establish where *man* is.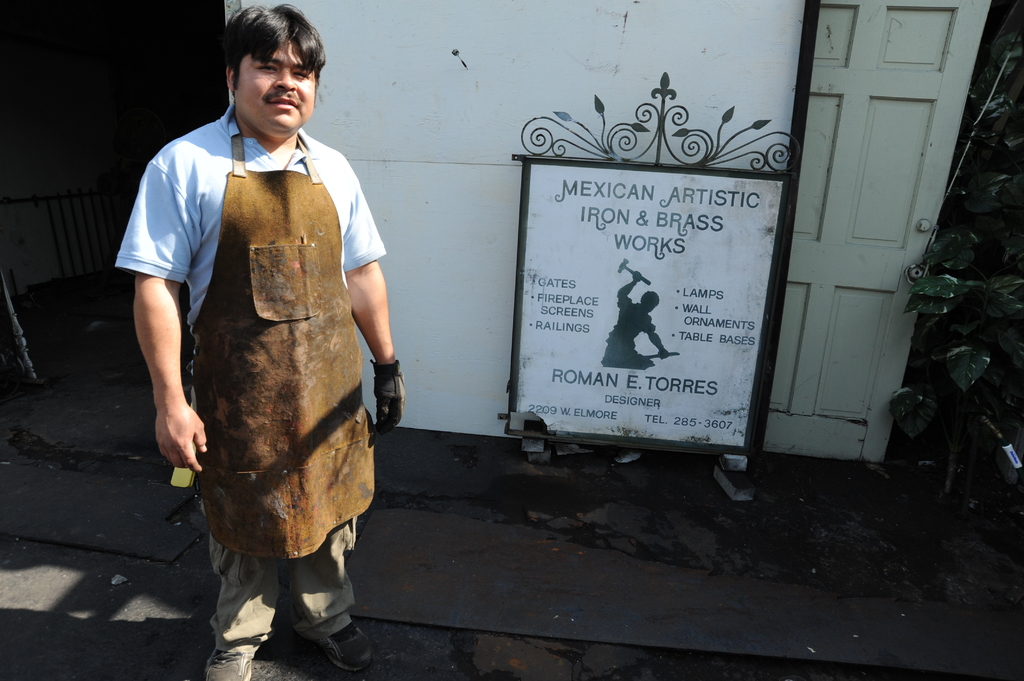
Established at region(120, 9, 400, 649).
